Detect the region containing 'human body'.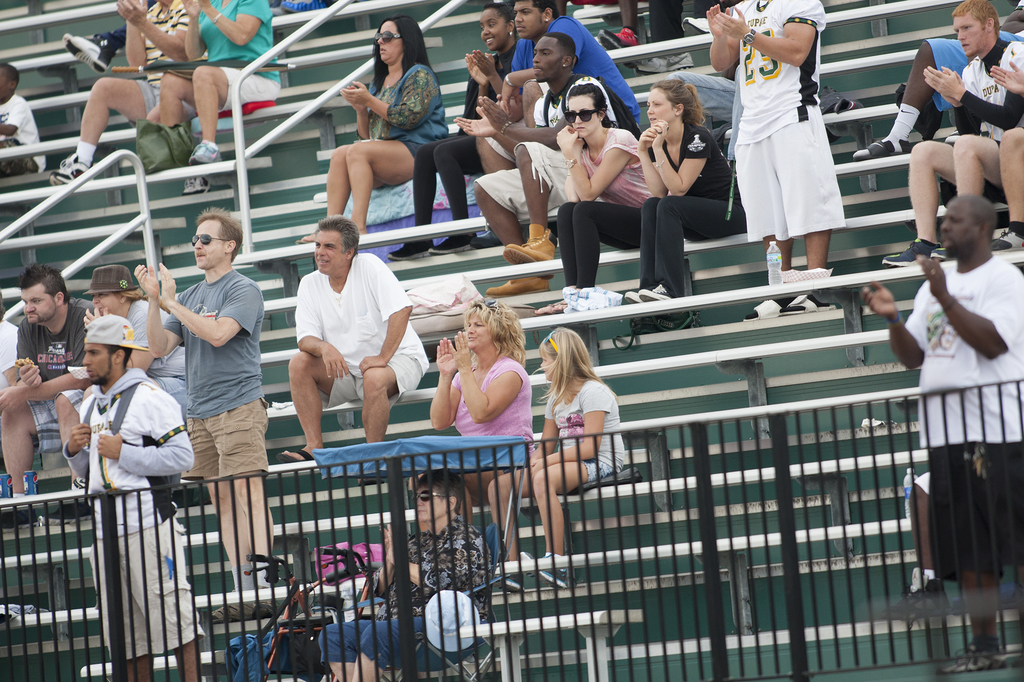
l=148, t=0, r=285, b=172.
